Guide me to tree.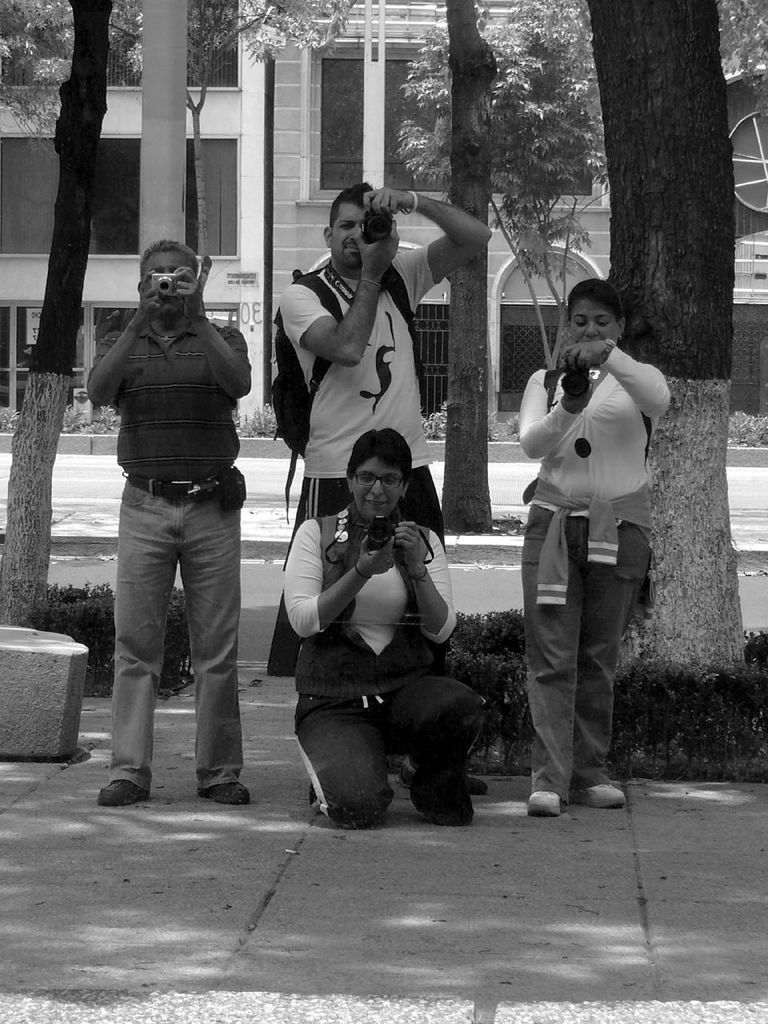
Guidance: detection(0, 0, 114, 624).
